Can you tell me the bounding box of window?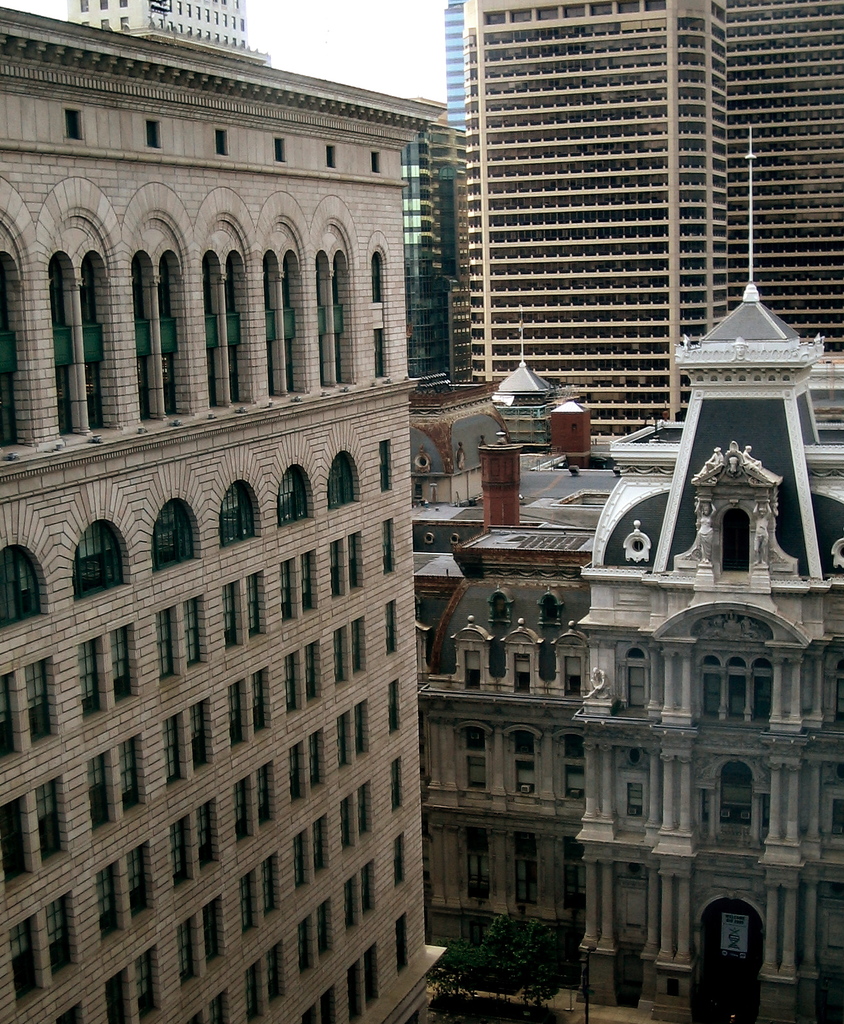
[8, 916, 42, 1004].
